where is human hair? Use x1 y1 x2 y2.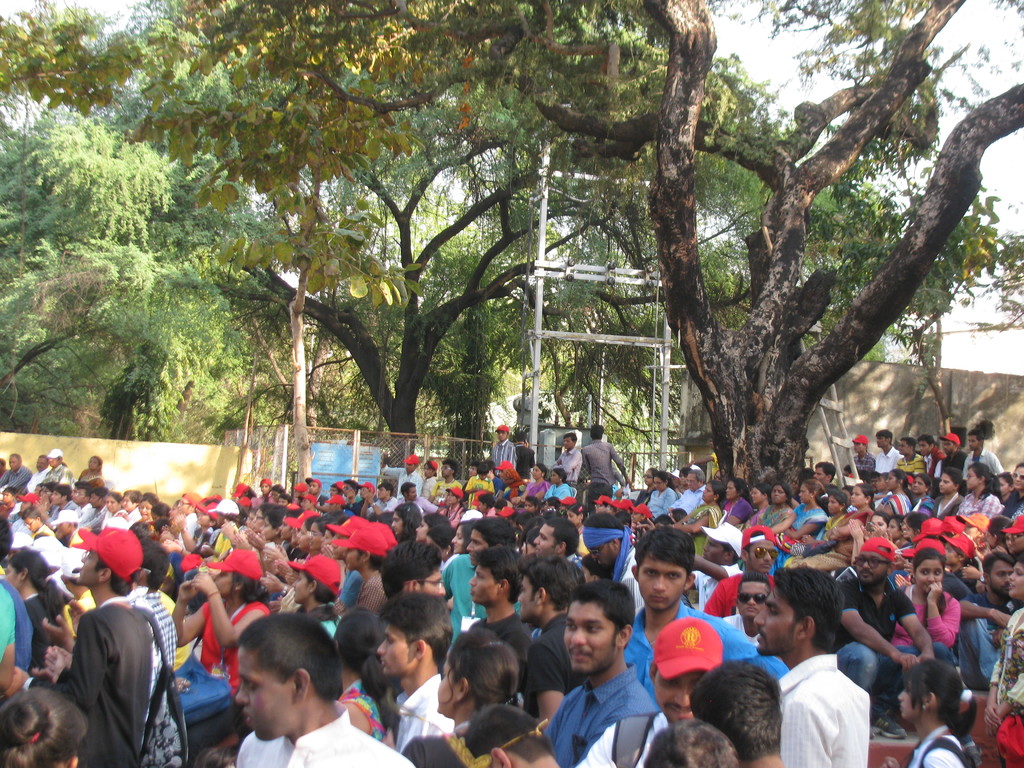
981 551 1014 589.
